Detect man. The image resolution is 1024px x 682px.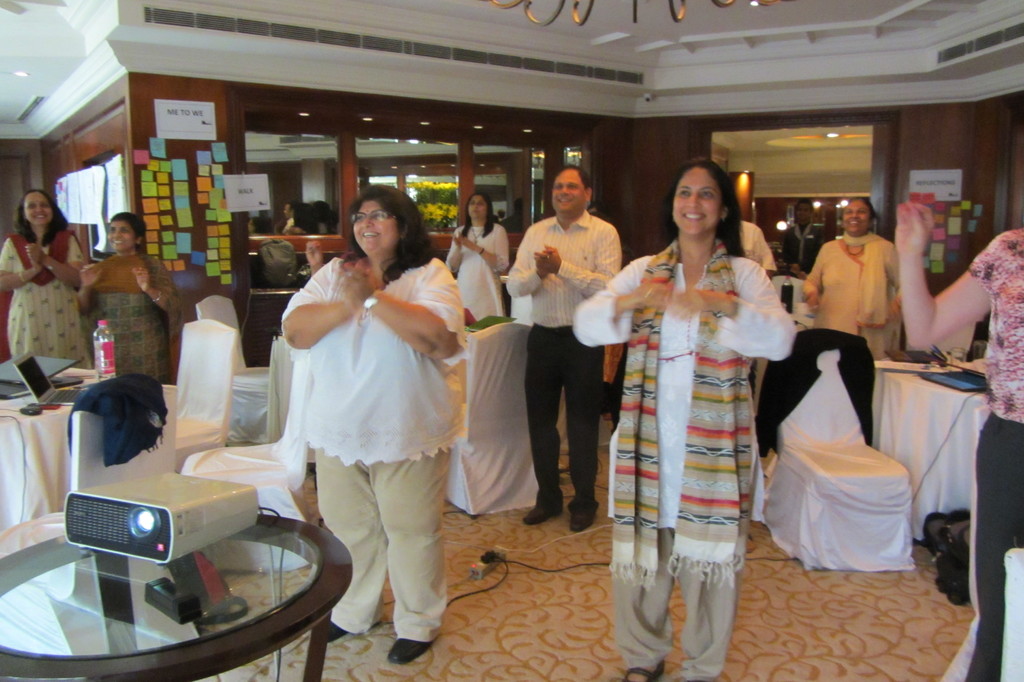
crop(504, 165, 627, 533).
